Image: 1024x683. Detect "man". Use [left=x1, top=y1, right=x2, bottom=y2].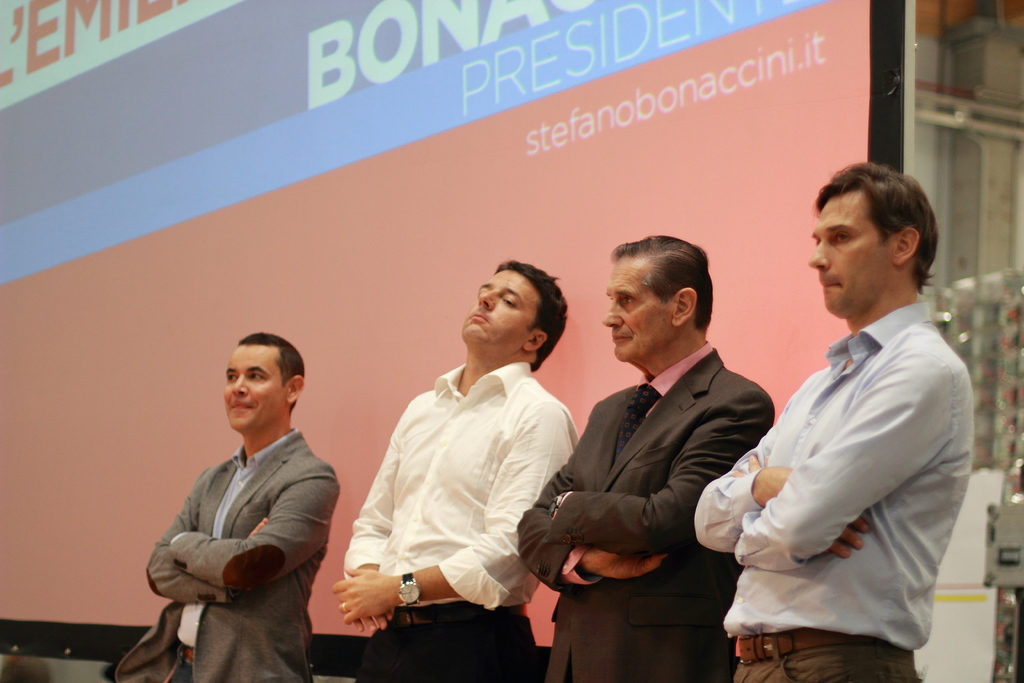
[left=336, top=262, right=580, bottom=669].
